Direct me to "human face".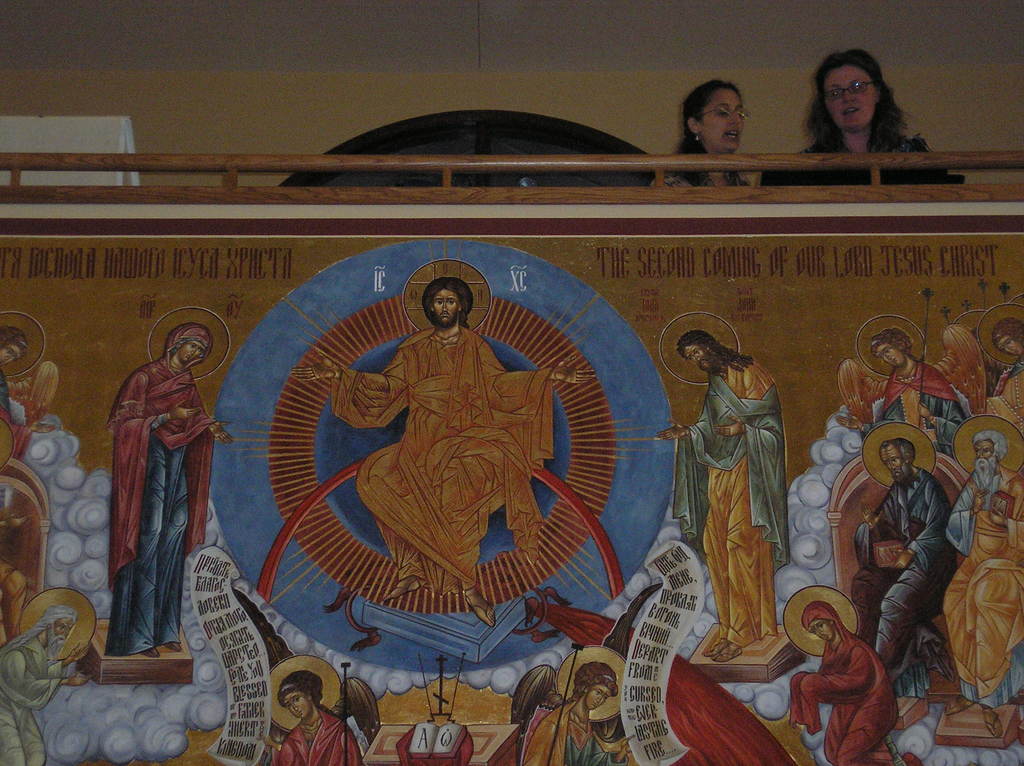
Direction: (428, 293, 457, 323).
